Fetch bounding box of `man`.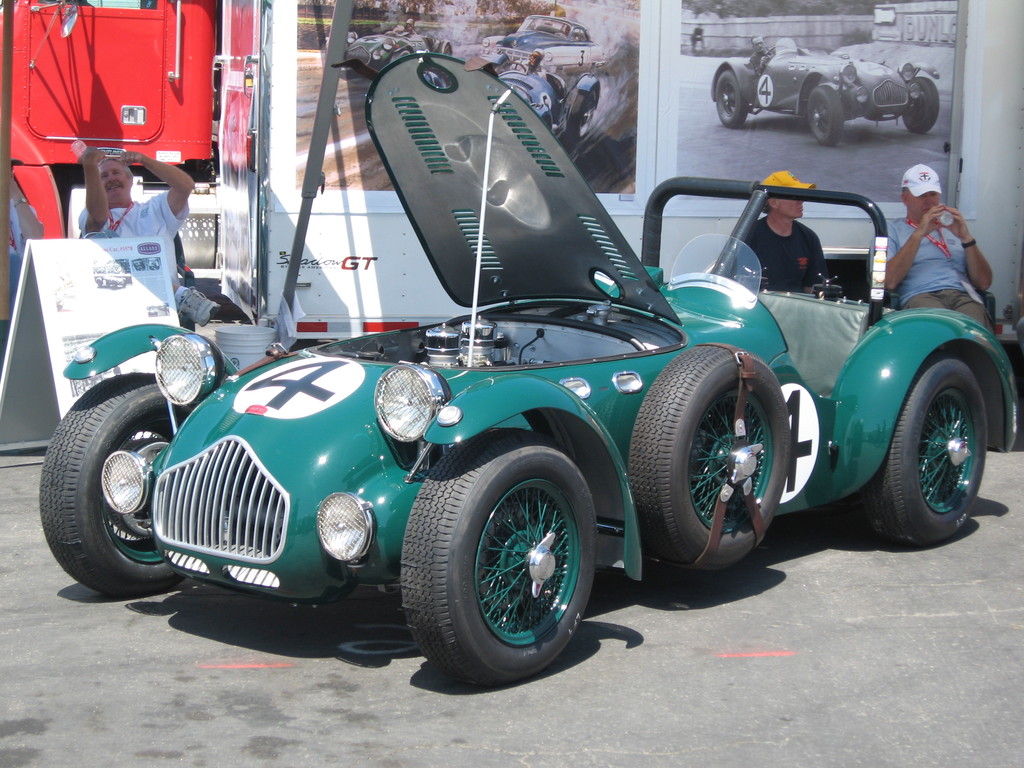
Bbox: box=[77, 144, 221, 332].
